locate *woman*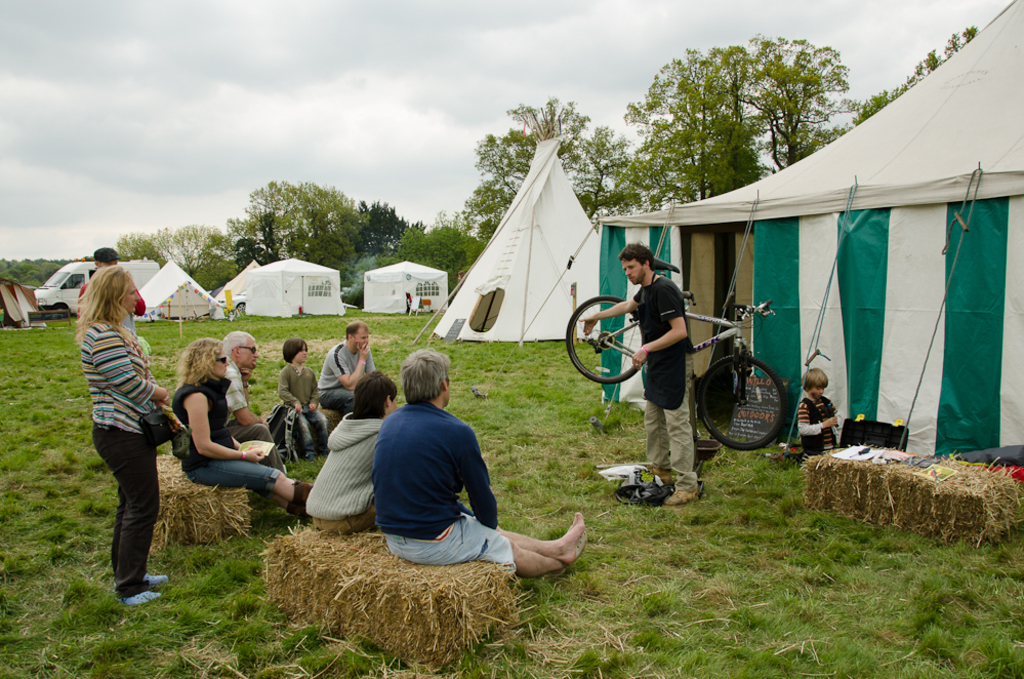
Rect(305, 371, 477, 542)
